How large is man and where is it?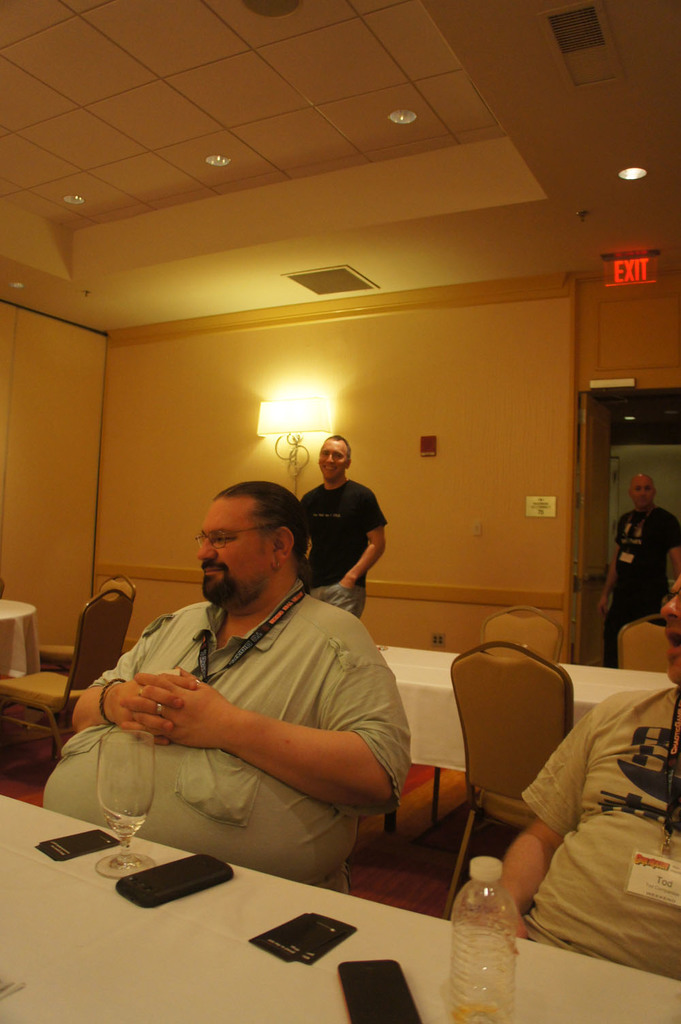
Bounding box: 598, 474, 680, 663.
